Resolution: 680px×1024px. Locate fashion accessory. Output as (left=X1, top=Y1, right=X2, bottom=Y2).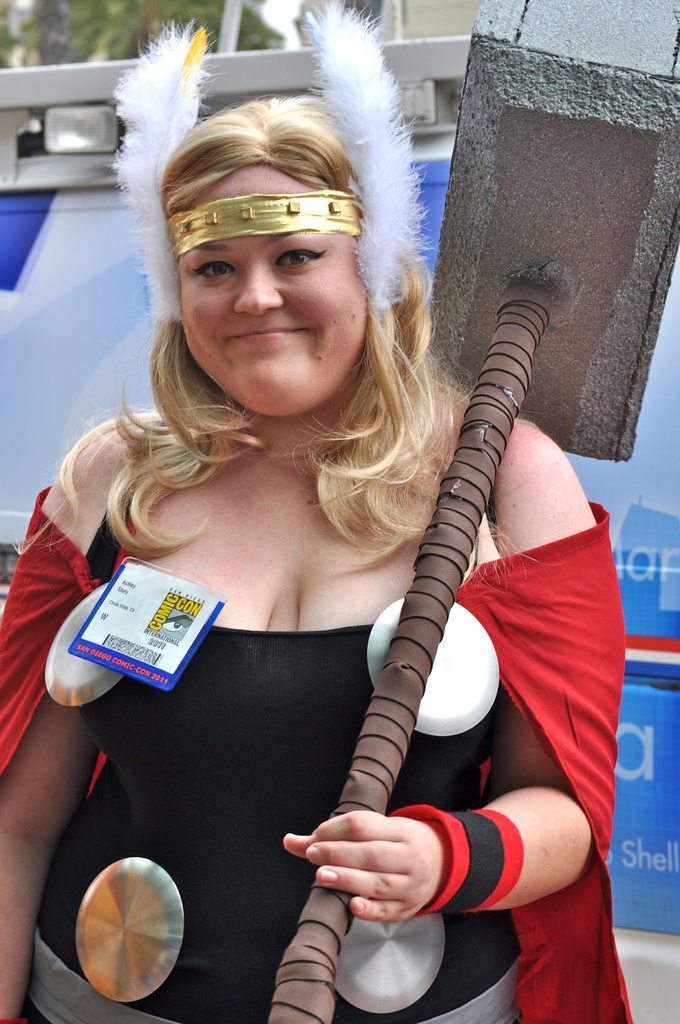
(left=389, top=804, right=524, bottom=913).
